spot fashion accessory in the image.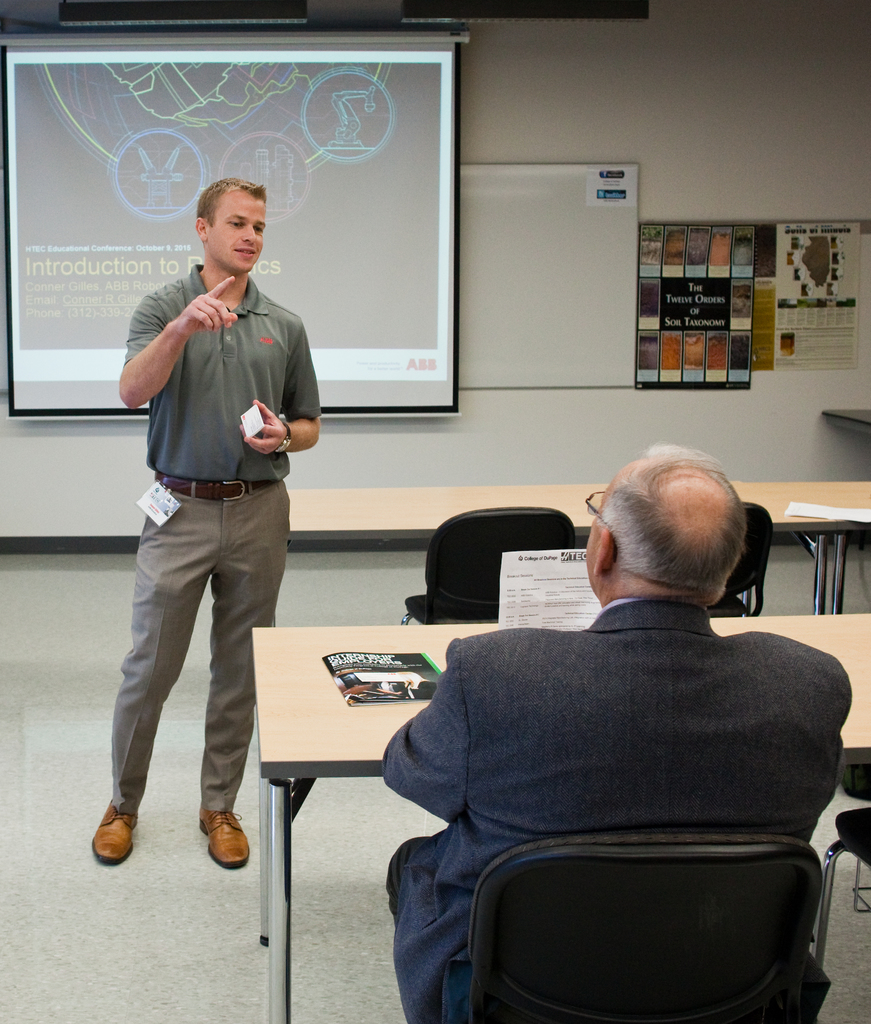
fashion accessory found at Rect(134, 478, 178, 525).
